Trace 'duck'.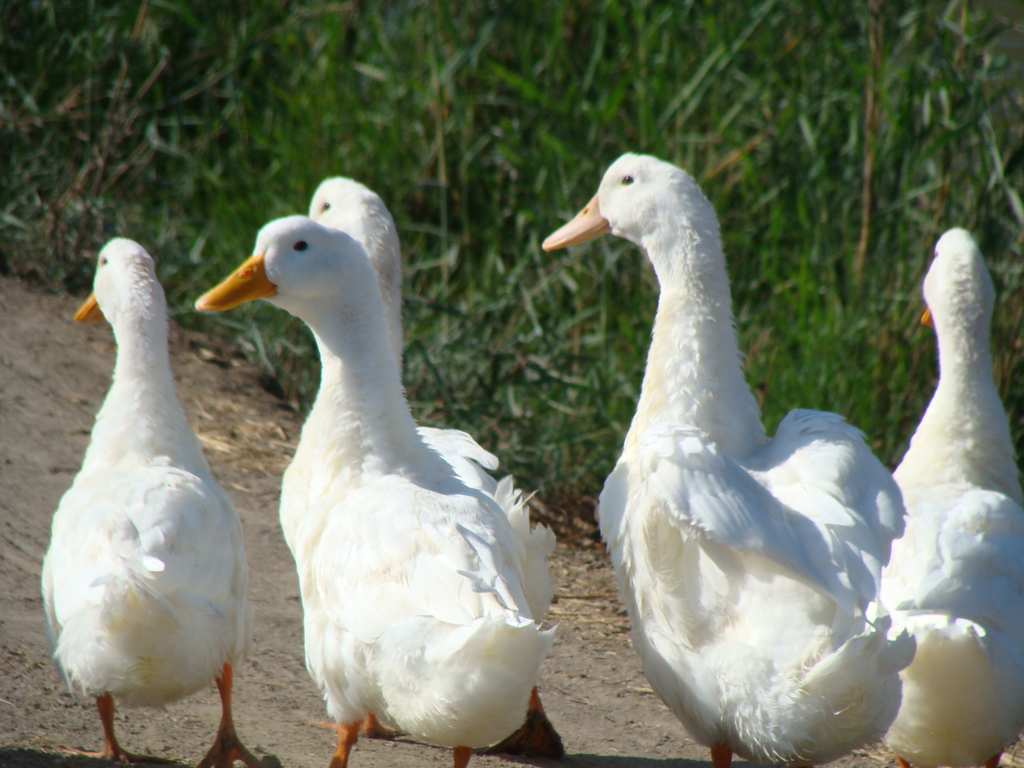
Traced to pyautogui.locateOnScreen(891, 222, 1023, 767).
